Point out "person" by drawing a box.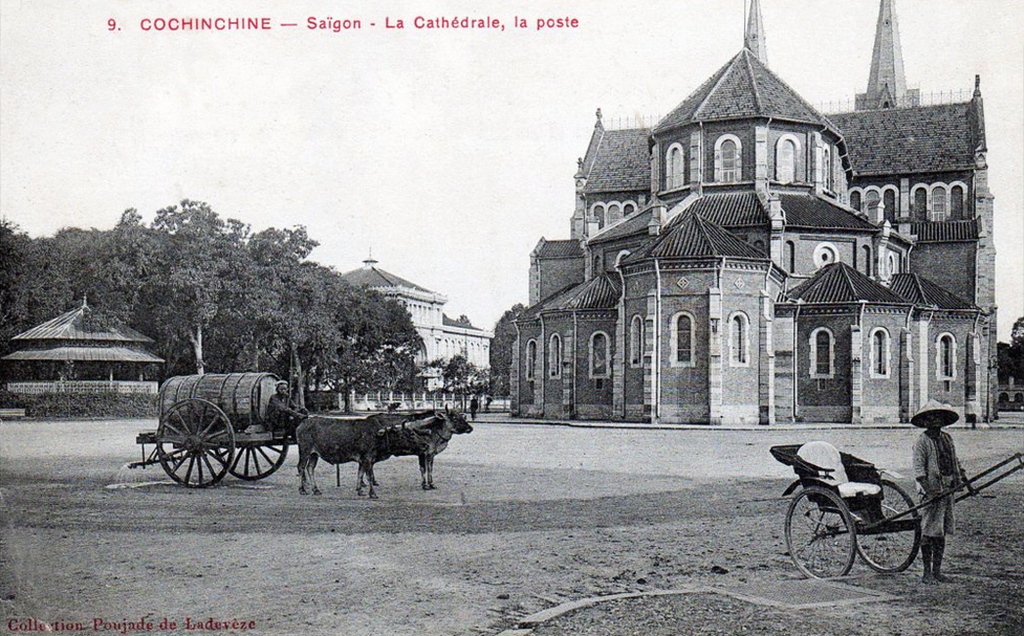
{"left": 913, "top": 398, "right": 971, "bottom": 586}.
